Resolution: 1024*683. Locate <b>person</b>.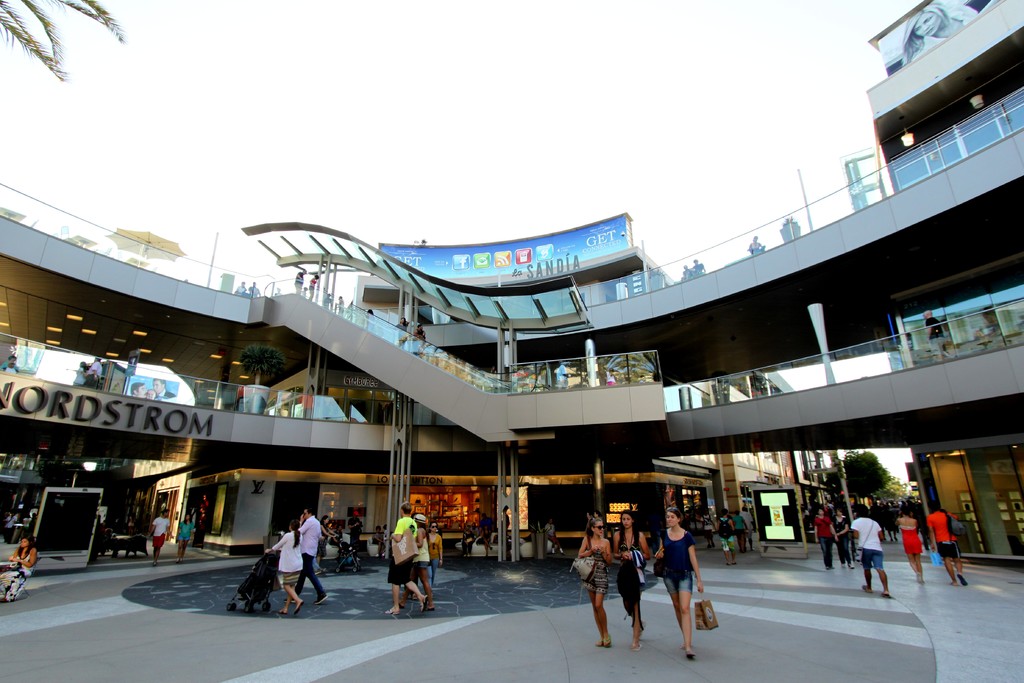
rect(301, 507, 328, 603).
